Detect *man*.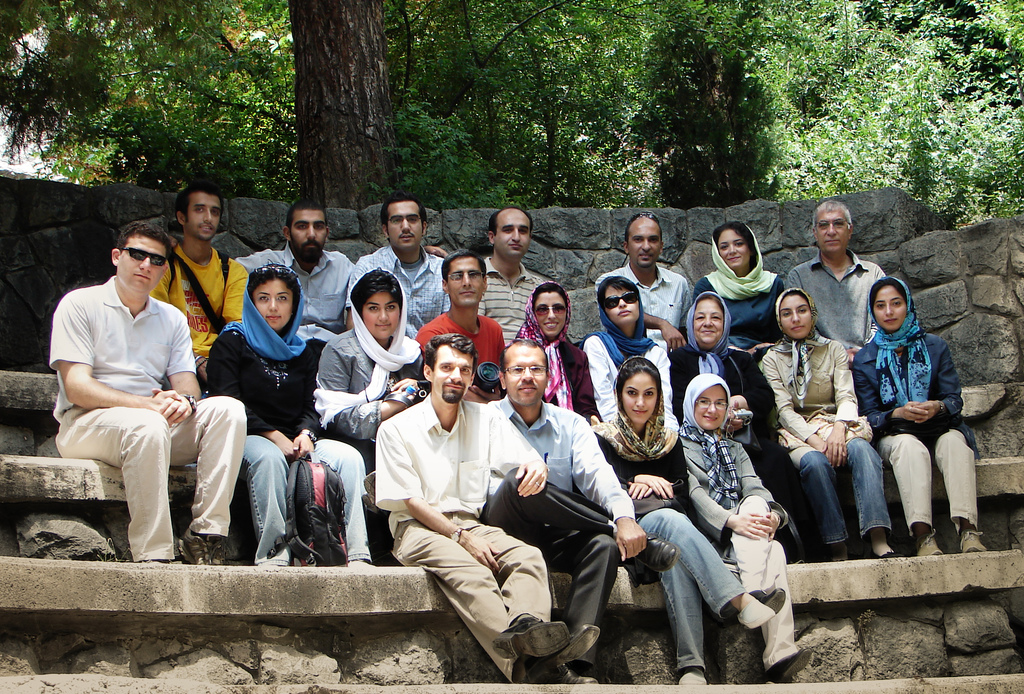
Detected at box=[411, 254, 509, 404].
